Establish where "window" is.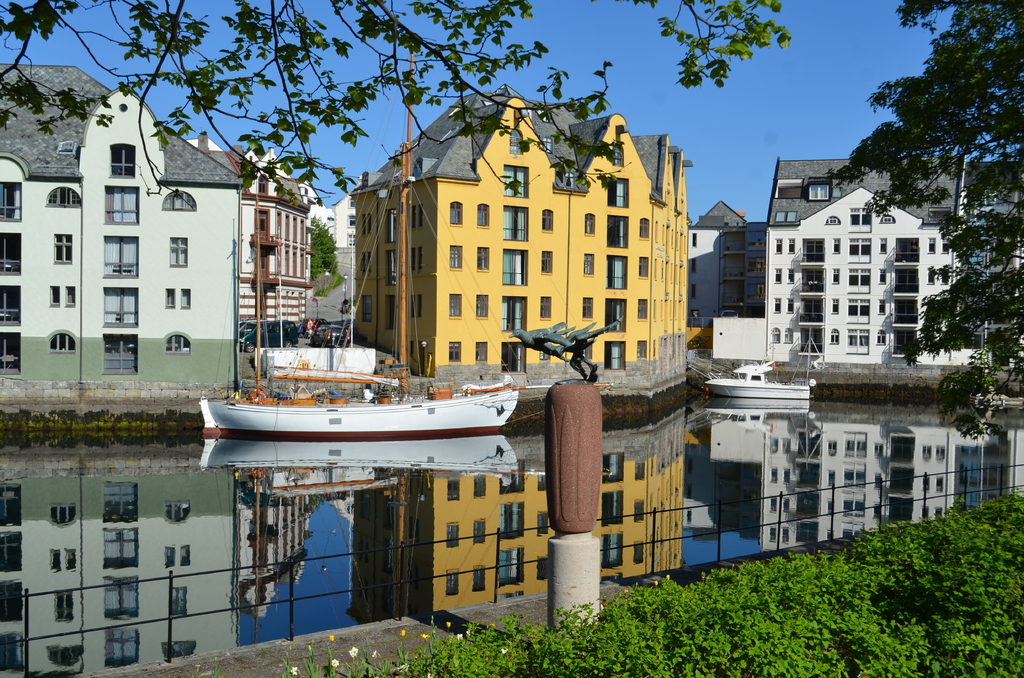
Established at {"x1": 609, "y1": 146, "x2": 622, "y2": 170}.
